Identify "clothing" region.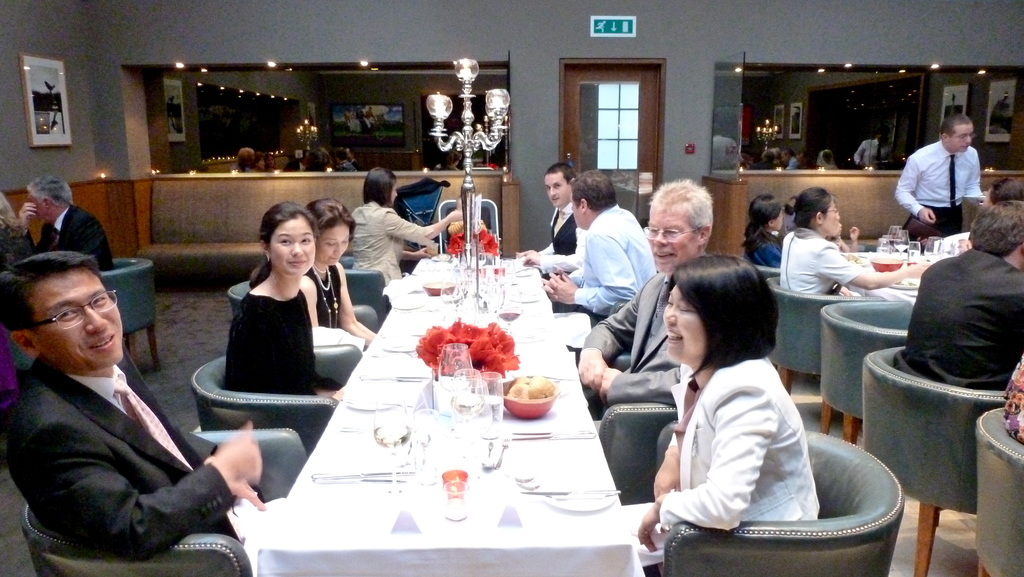
Region: crop(572, 266, 685, 416).
